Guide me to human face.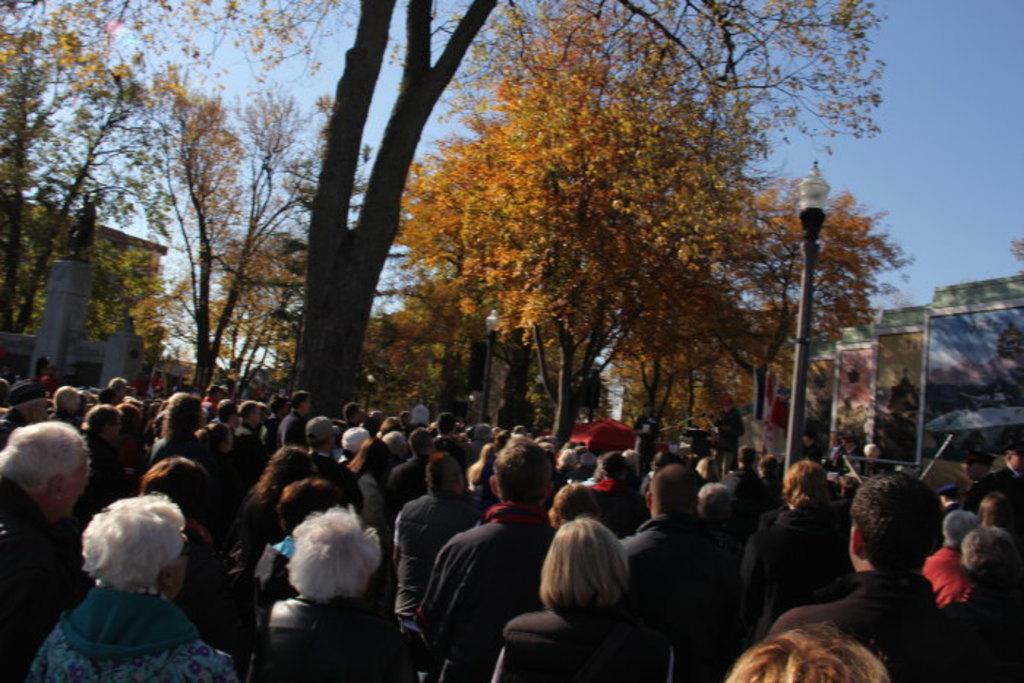
Guidance: locate(63, 461, 94, 519).
